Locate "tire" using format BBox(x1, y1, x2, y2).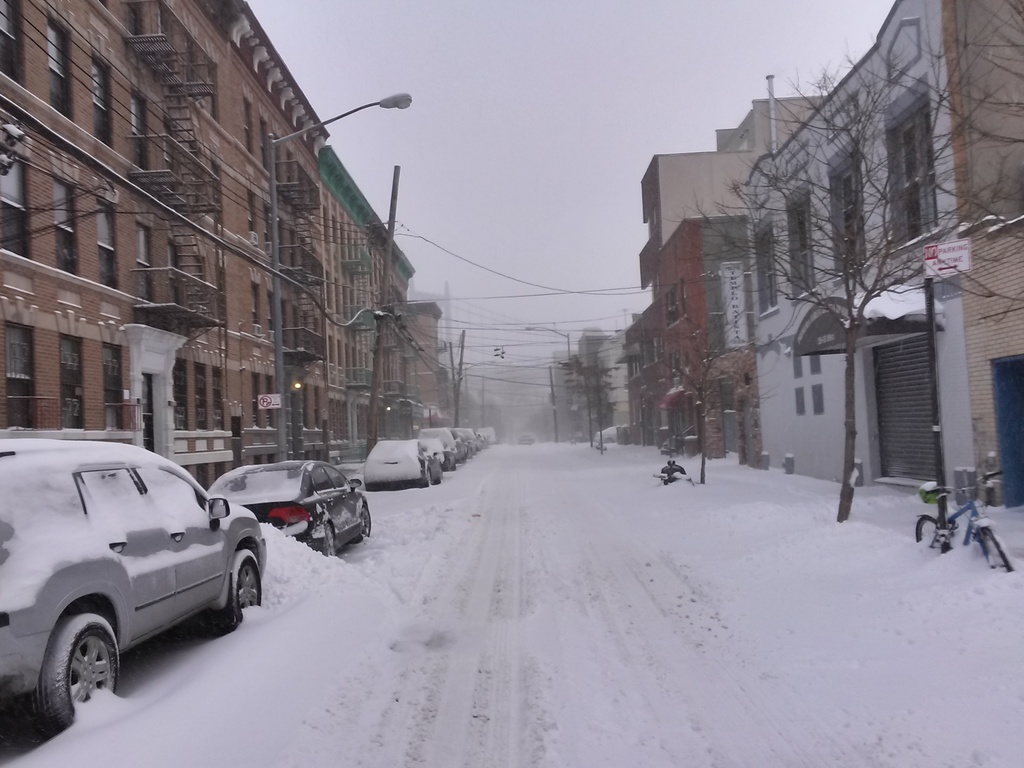
BBox(361, 506, 373, 536).
